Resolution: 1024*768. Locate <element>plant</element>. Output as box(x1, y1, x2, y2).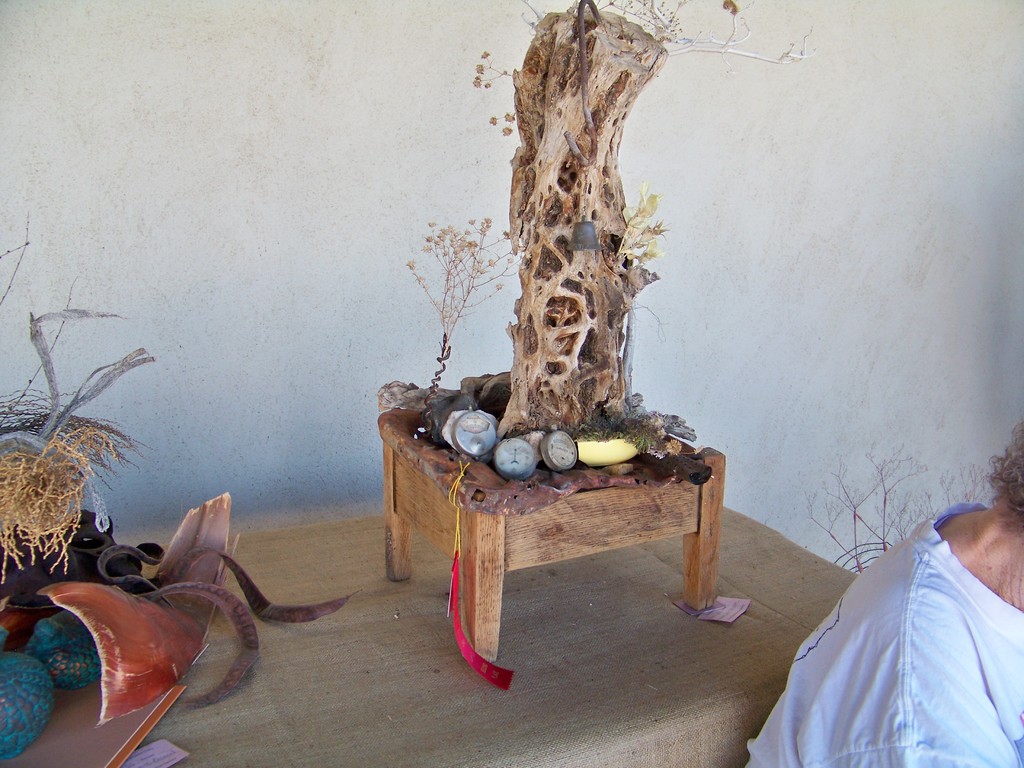
box(0, 208, 160, 576).
